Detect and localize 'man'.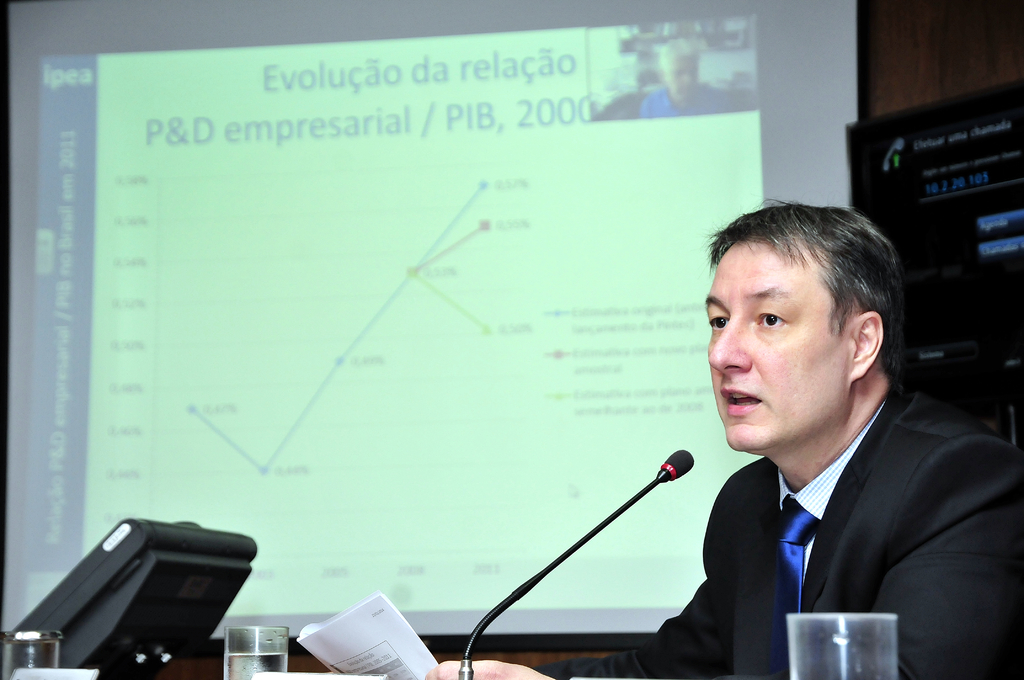
Localized at <region>424, 199, 1023, 679</region>.
